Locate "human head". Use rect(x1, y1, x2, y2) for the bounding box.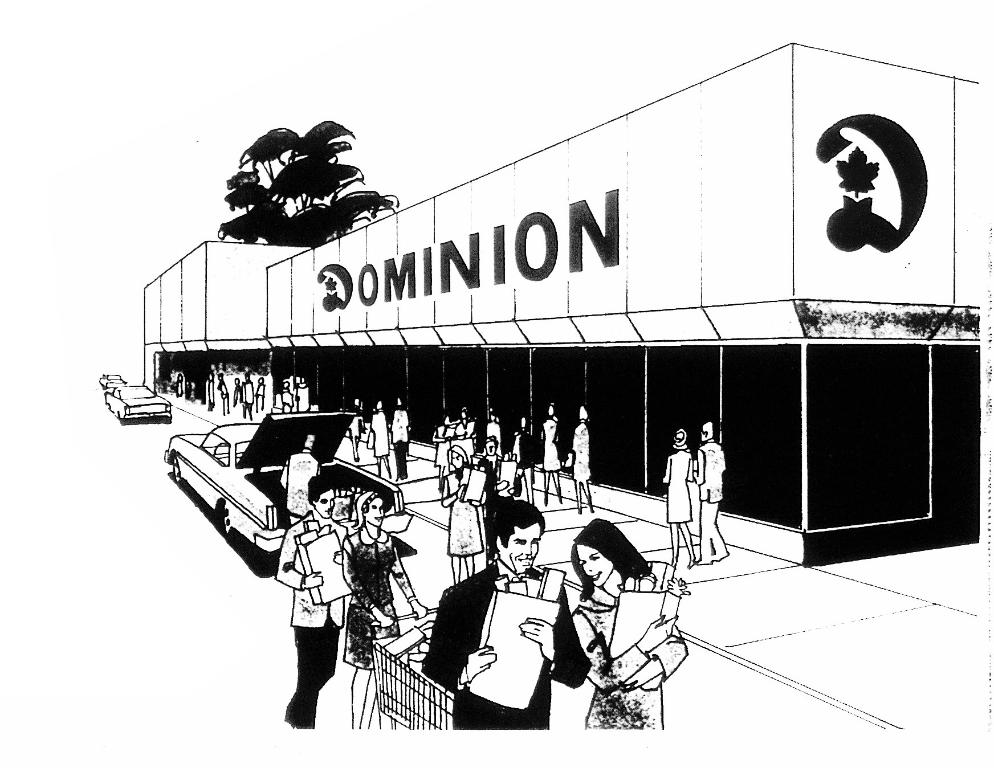
rect(573, 516, 631, 590).
